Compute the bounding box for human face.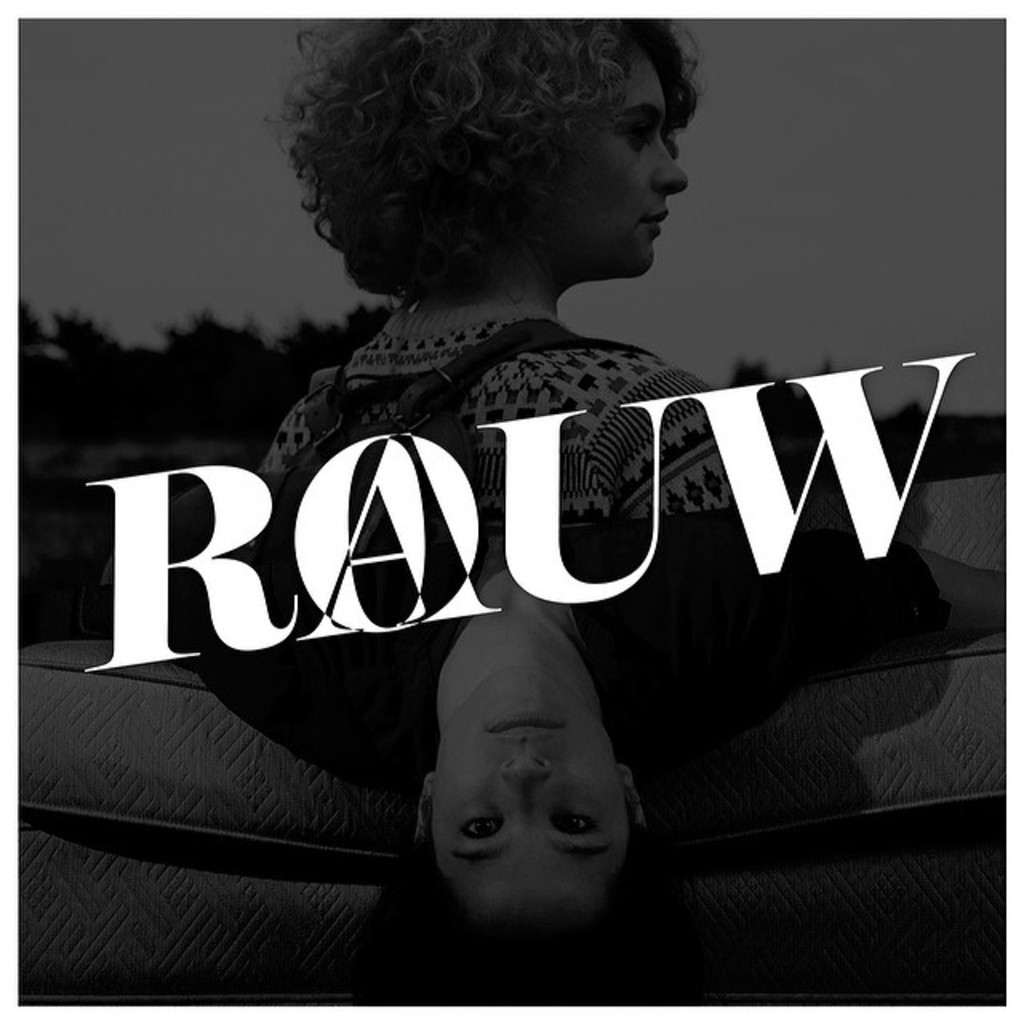
box(434, 666, 626, 910).
